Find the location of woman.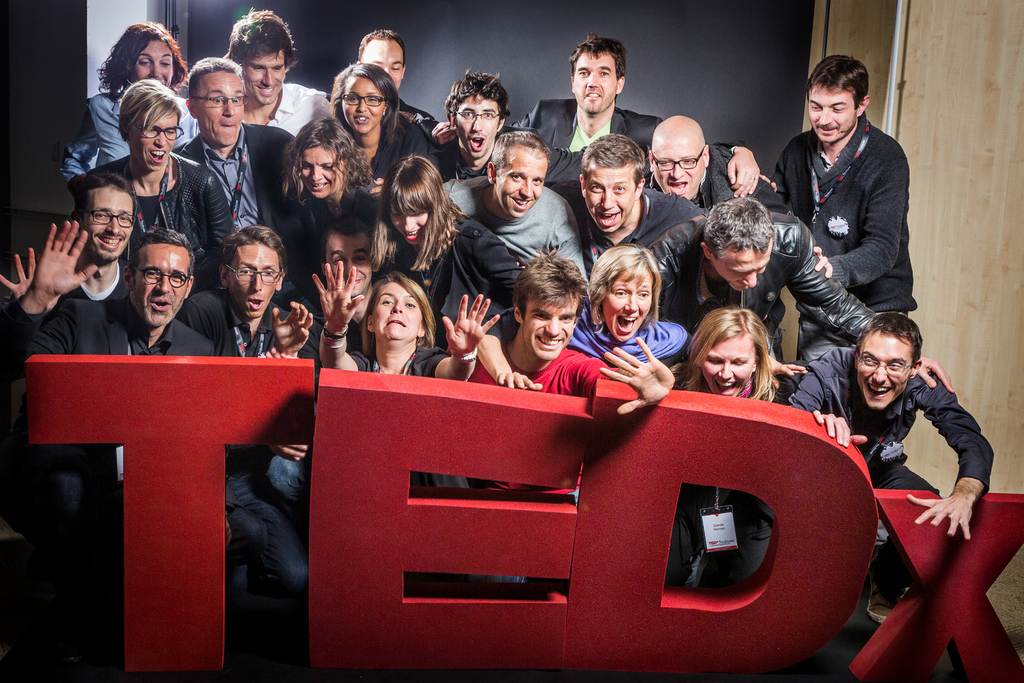
Location: {"x1": 473, "y1": 251, "x2": 694, "y2": 391}.
